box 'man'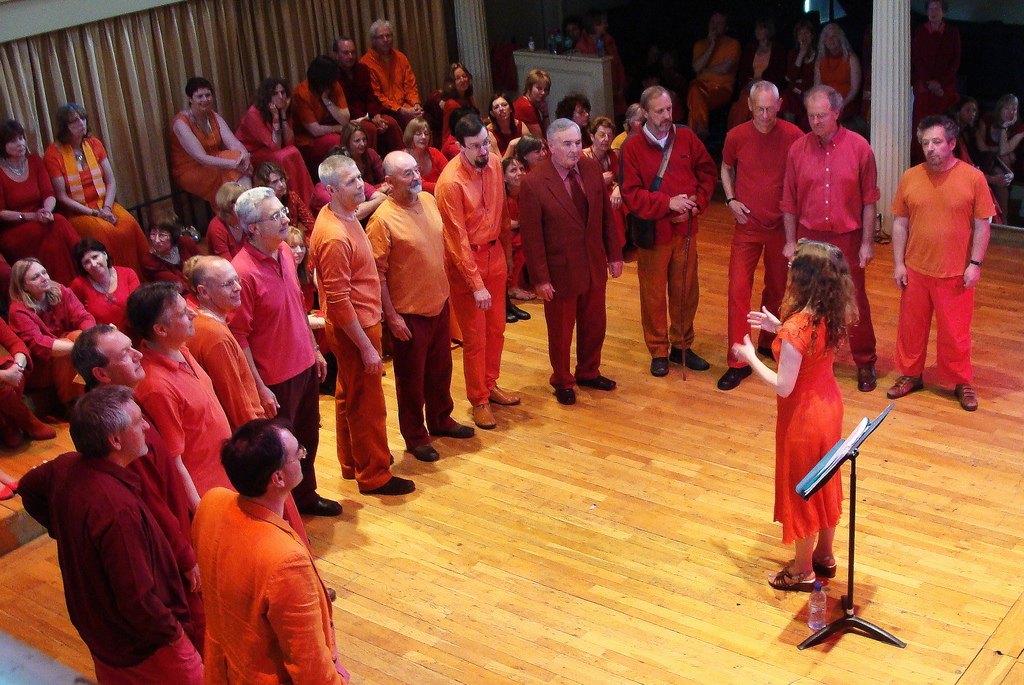
716,81,806,391
